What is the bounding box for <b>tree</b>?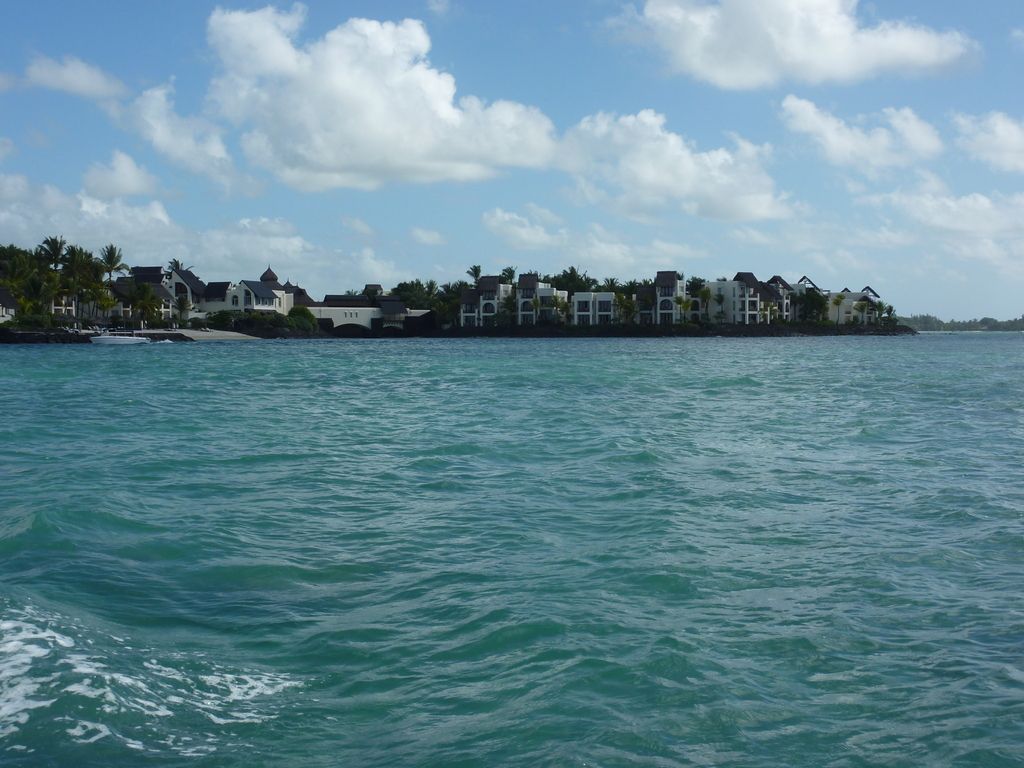
bbox=[33, 234, 70, 316].
